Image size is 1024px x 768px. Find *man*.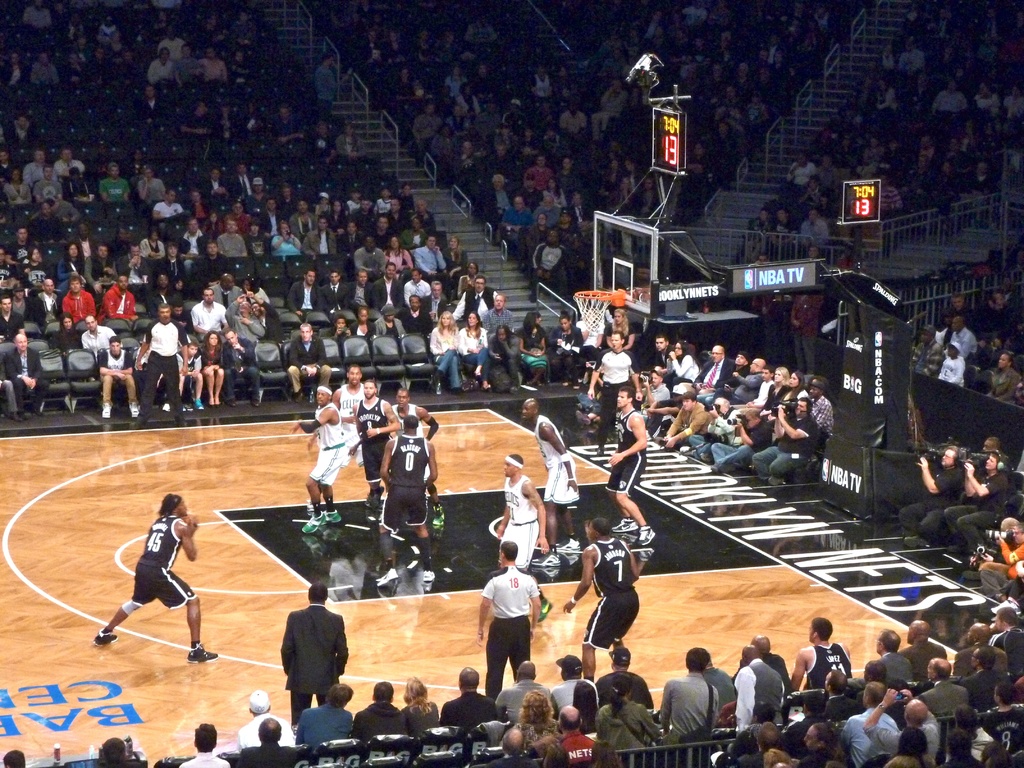
557:710:595:767.
